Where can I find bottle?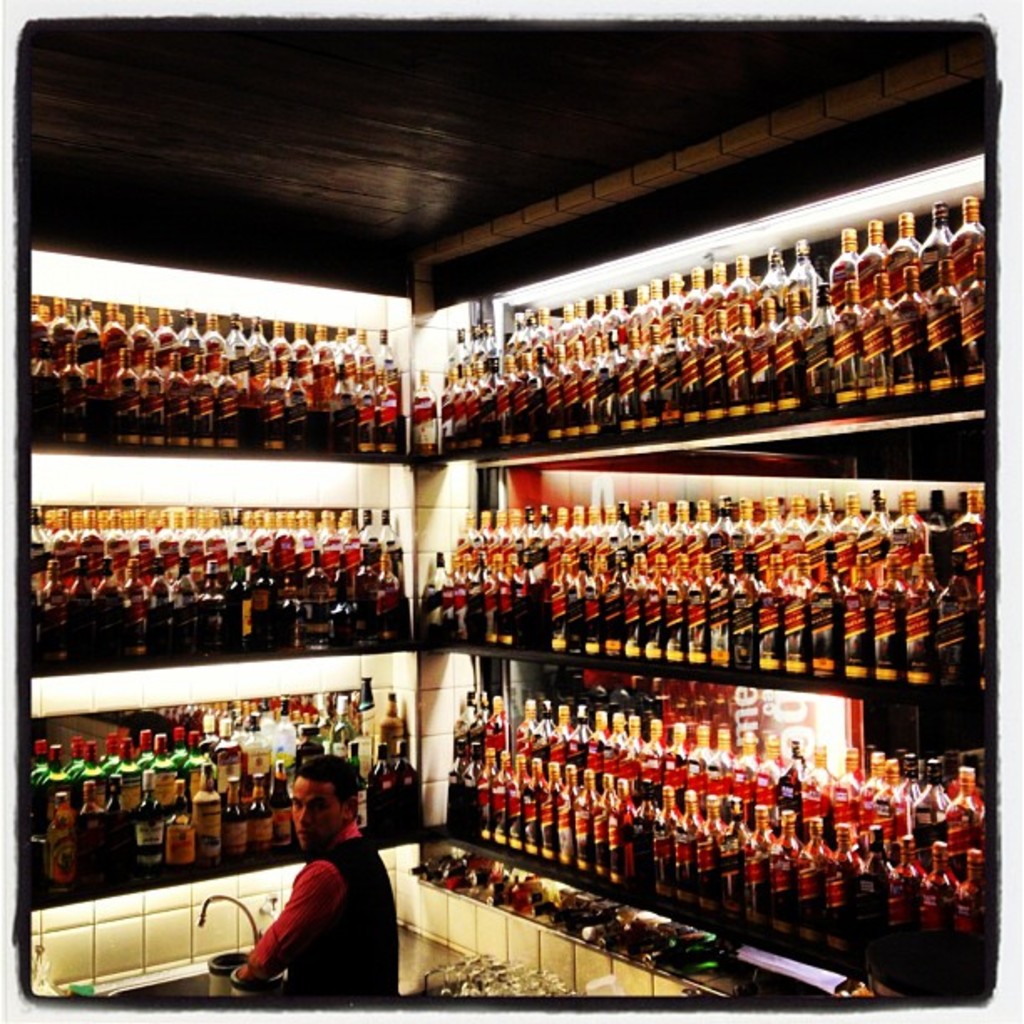
You can find it at region(177, 509, 204, 584).
